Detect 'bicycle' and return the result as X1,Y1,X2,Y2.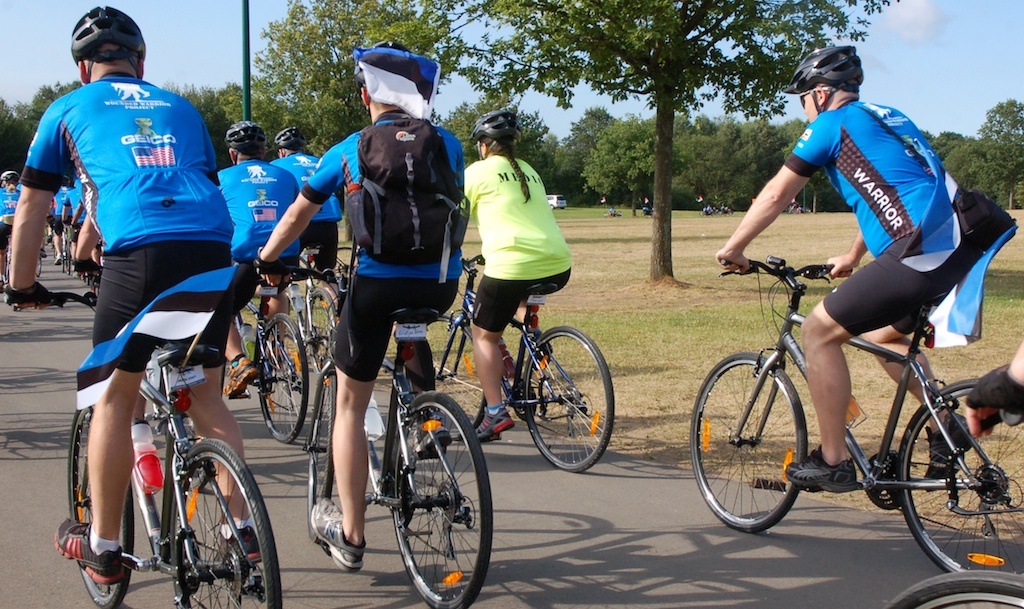
223,278,313,449.
